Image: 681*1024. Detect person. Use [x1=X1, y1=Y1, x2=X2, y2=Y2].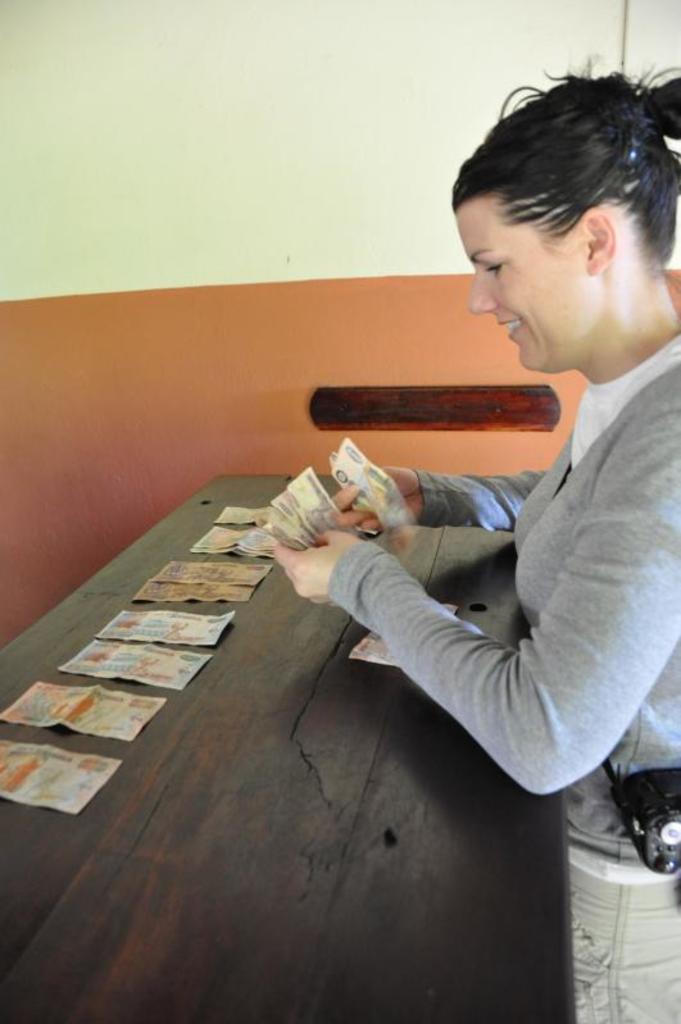
[x1=264, y1=136, x2=664, y2=951].
